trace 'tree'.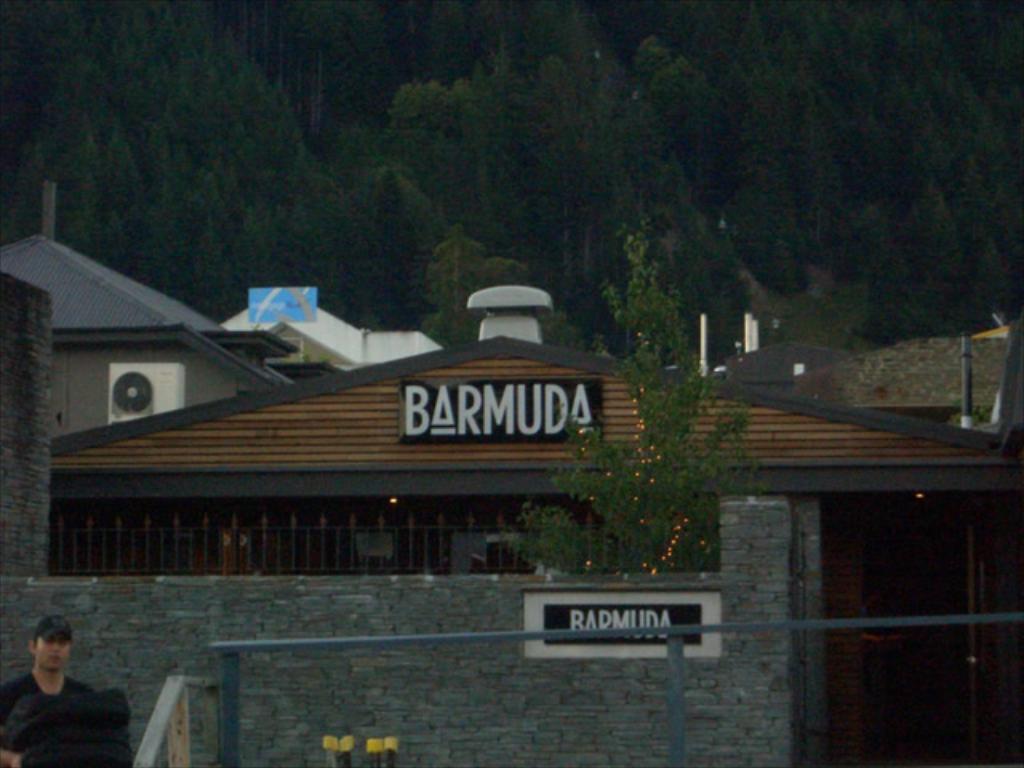
Traced to (left=533, top=222, right=779, bottom=573).
